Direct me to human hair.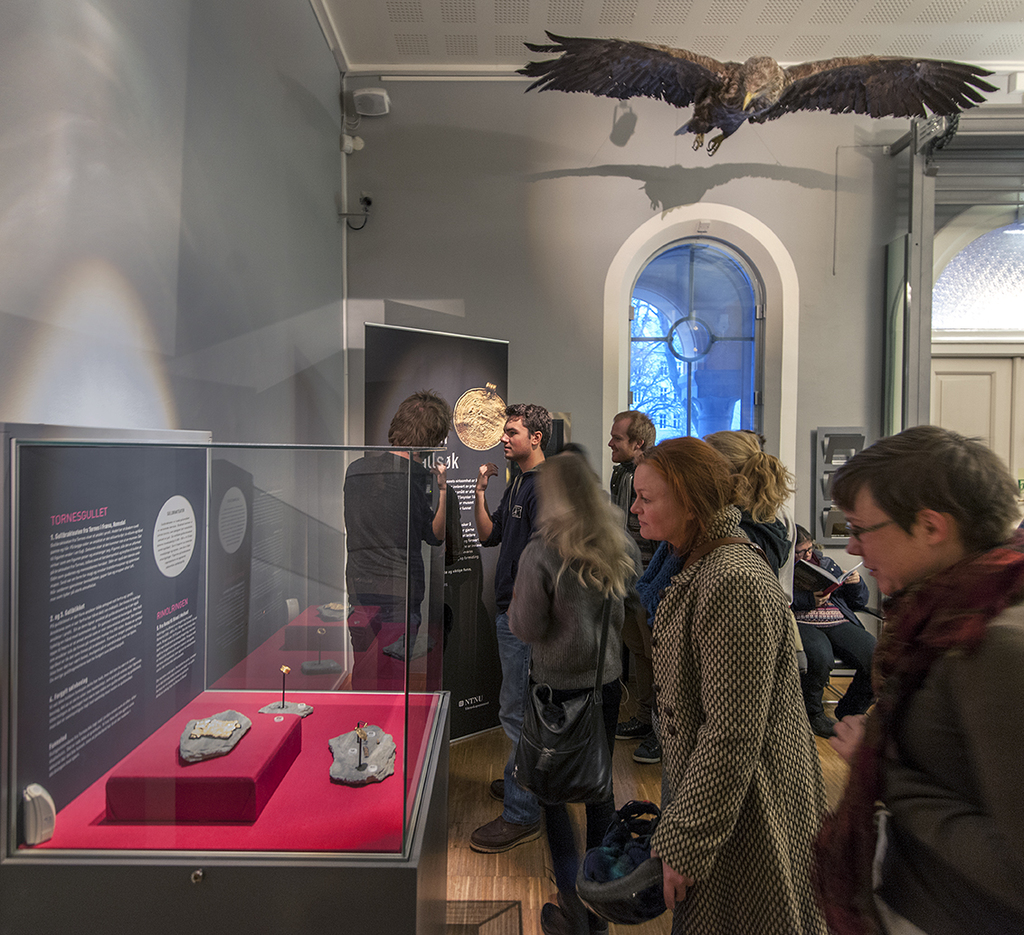
Direction: bbox(530, 451, 637, 601).
